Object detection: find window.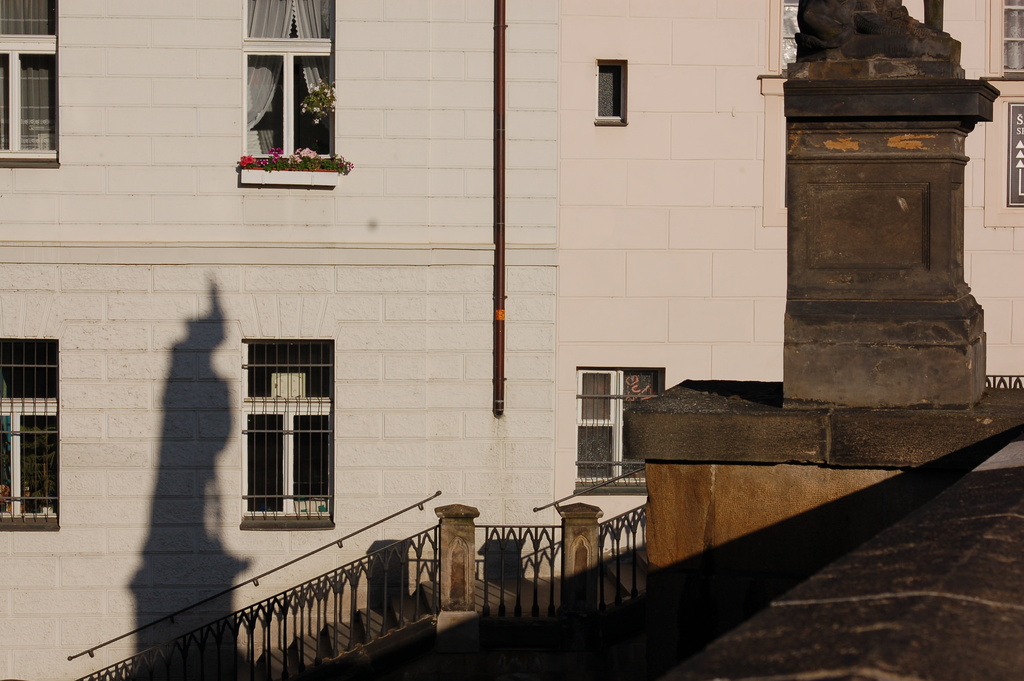
l=236, t=0, r=340, b=188.
